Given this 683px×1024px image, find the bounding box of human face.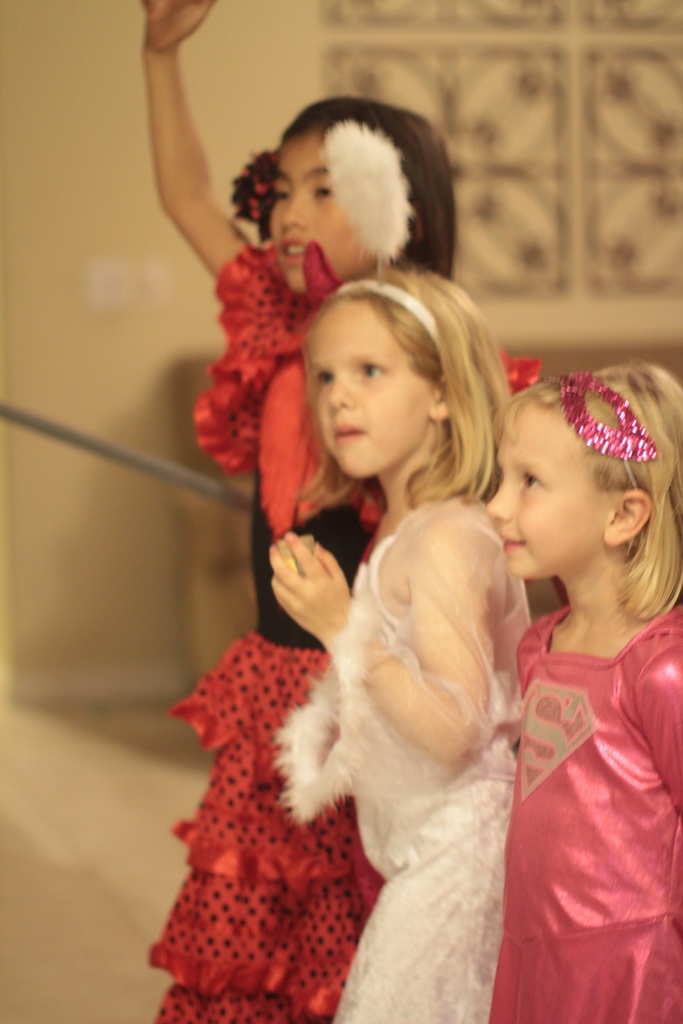
(272,137,362,294).
